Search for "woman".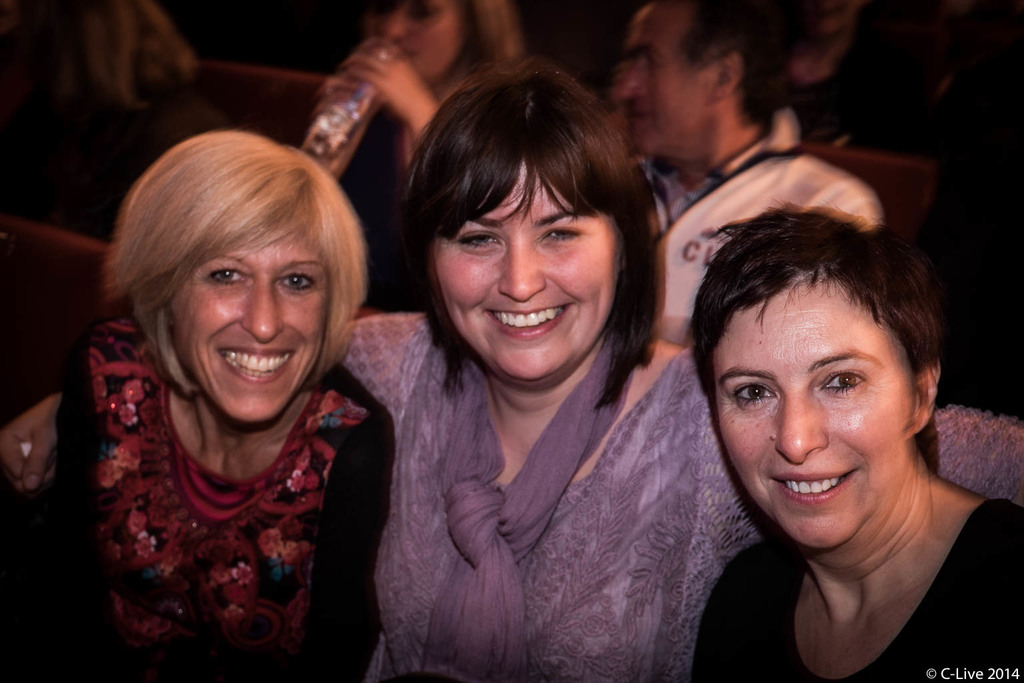
Found at select_region(0, 65, 1023, 682).
